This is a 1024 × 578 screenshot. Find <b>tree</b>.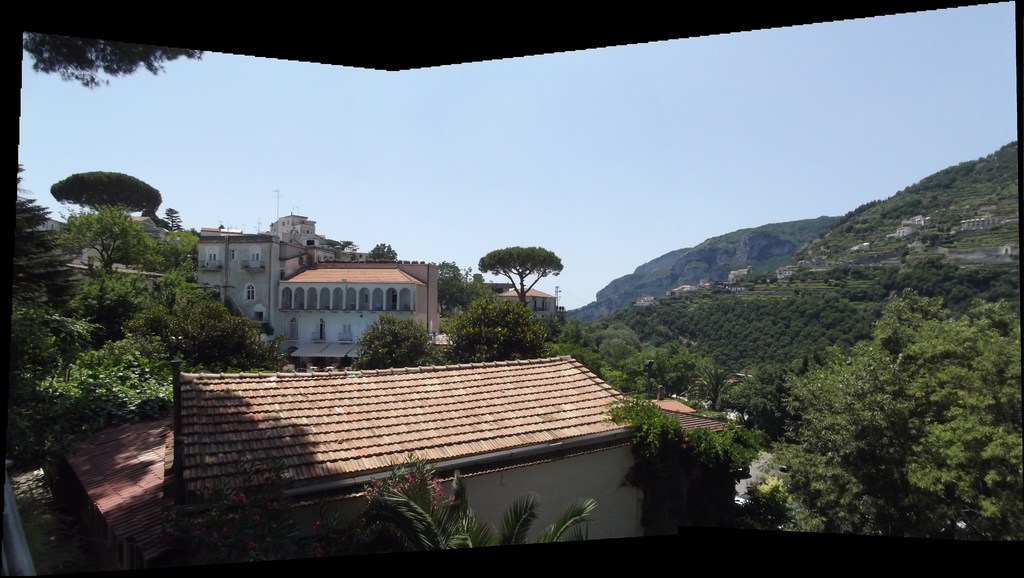
Bounding box: 136,283,298,375.
